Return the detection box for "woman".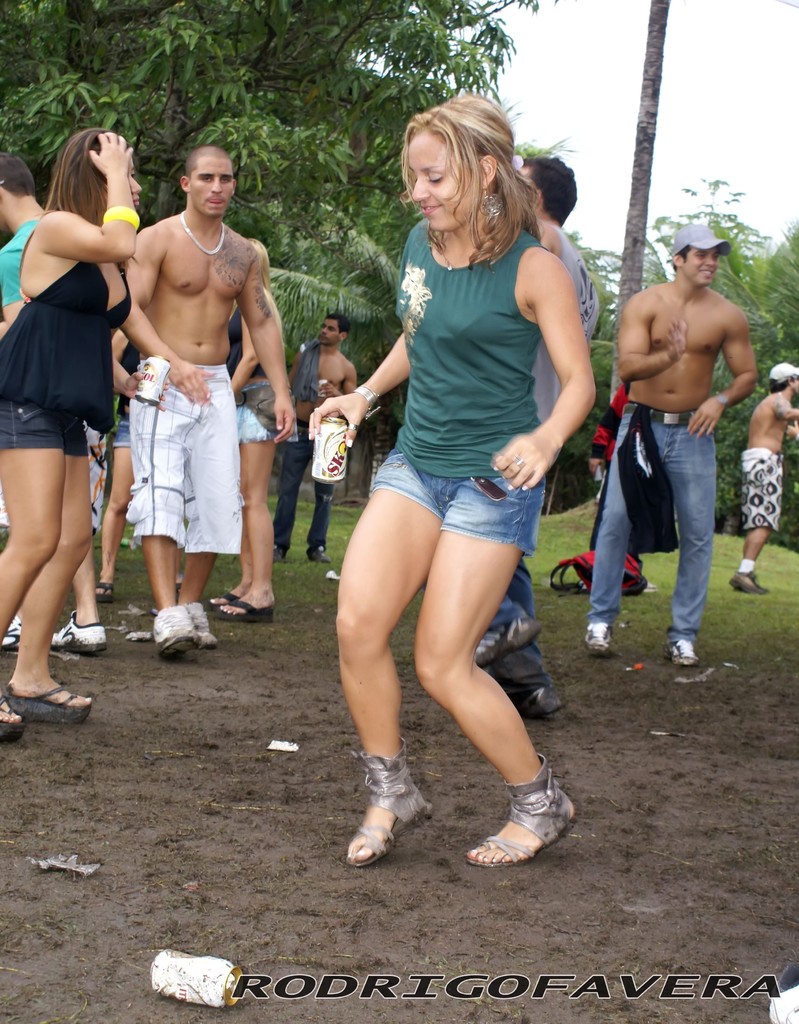
<box>314,108,595,897</box>.
